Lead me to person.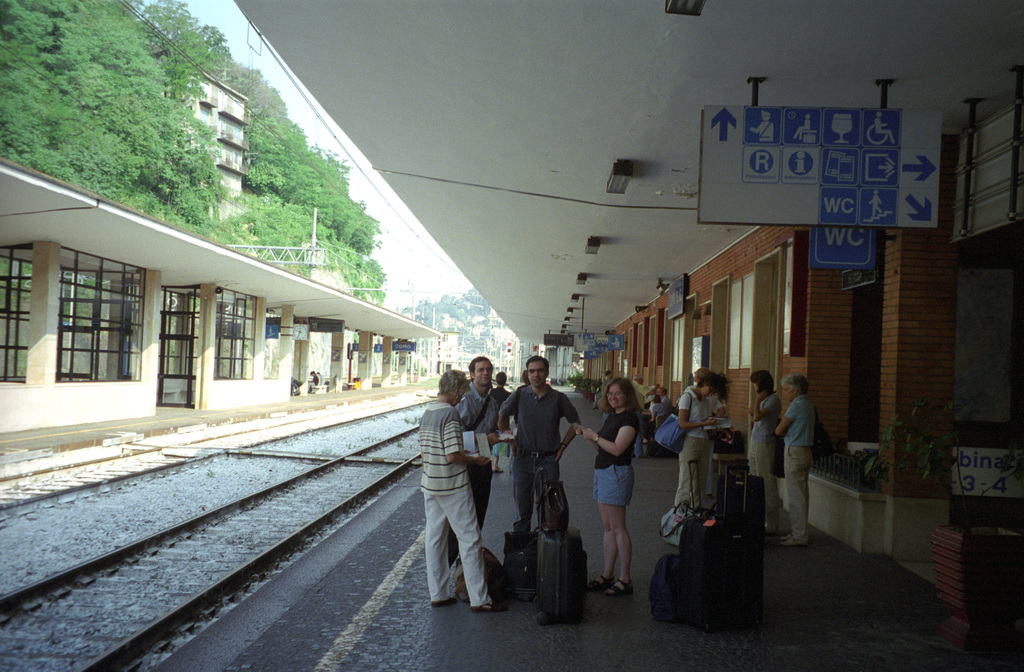
Lead to locate(448, 351, 505, 567).
